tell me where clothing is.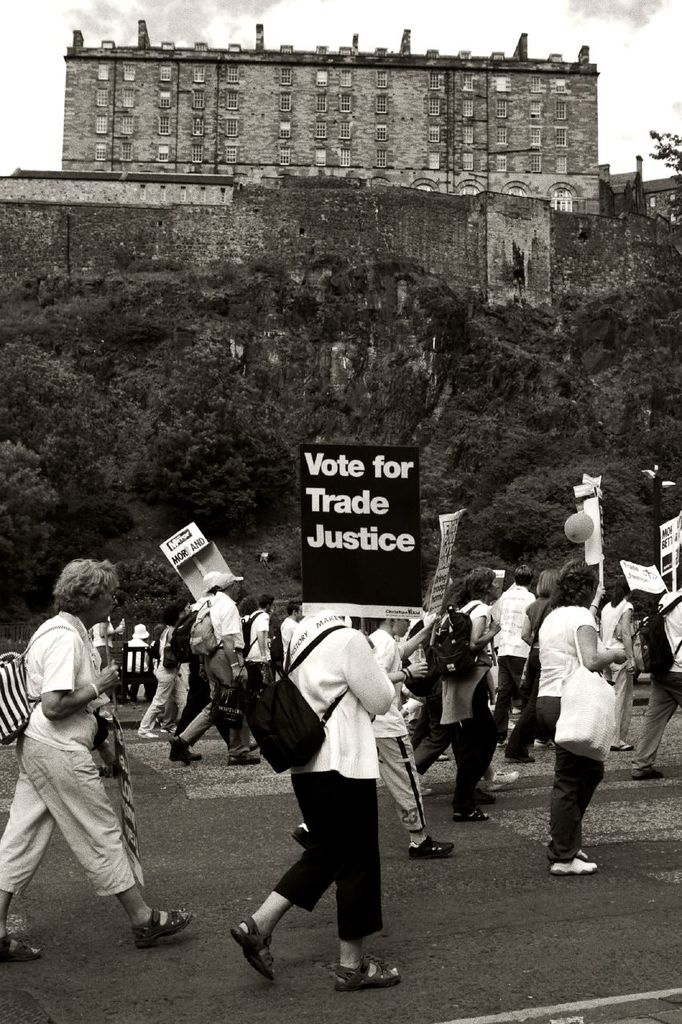
clothing is at <region>493, 579, 532, 726</region>.
